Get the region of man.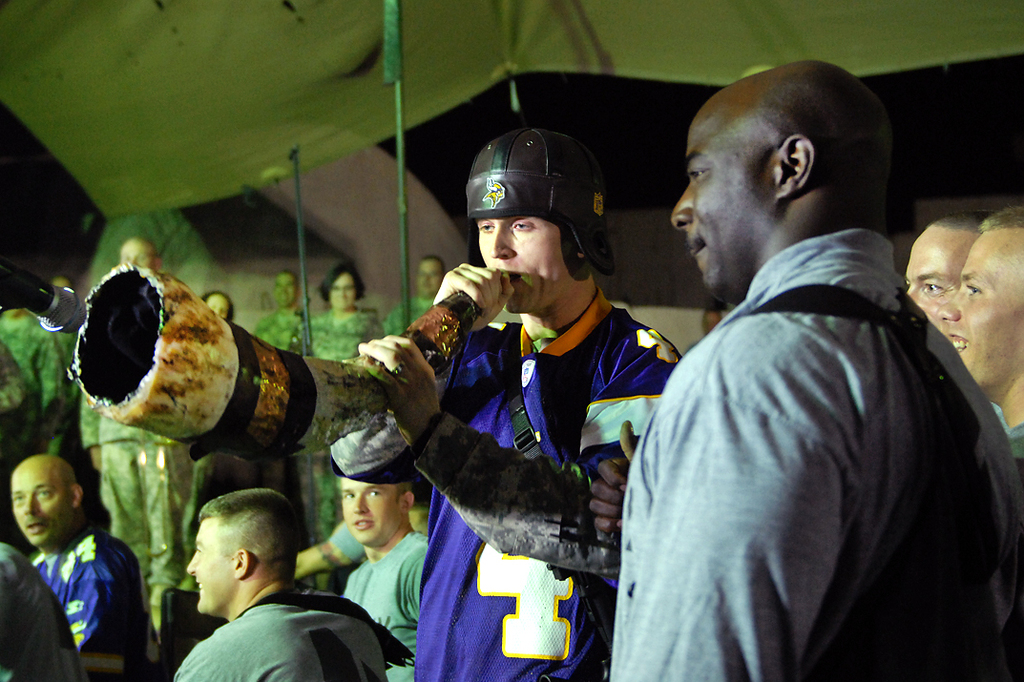
region(76, 235, 194, 635).
